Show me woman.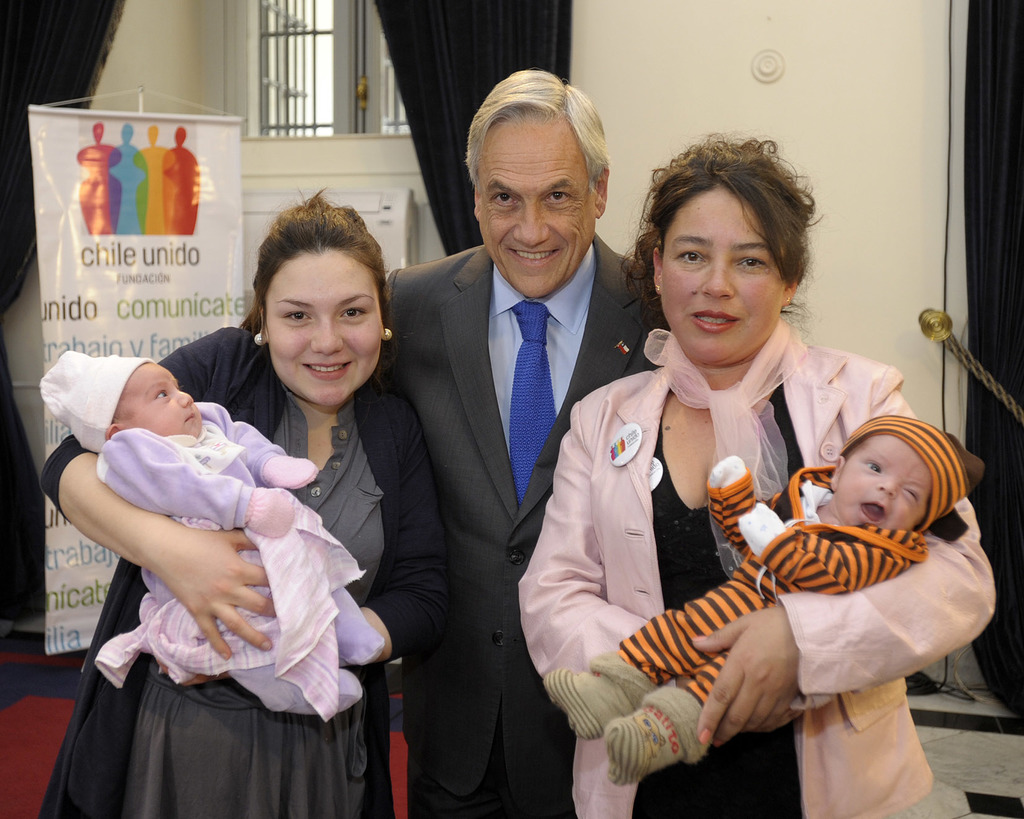
woman is here: <box>43,186,445,818</box>.
